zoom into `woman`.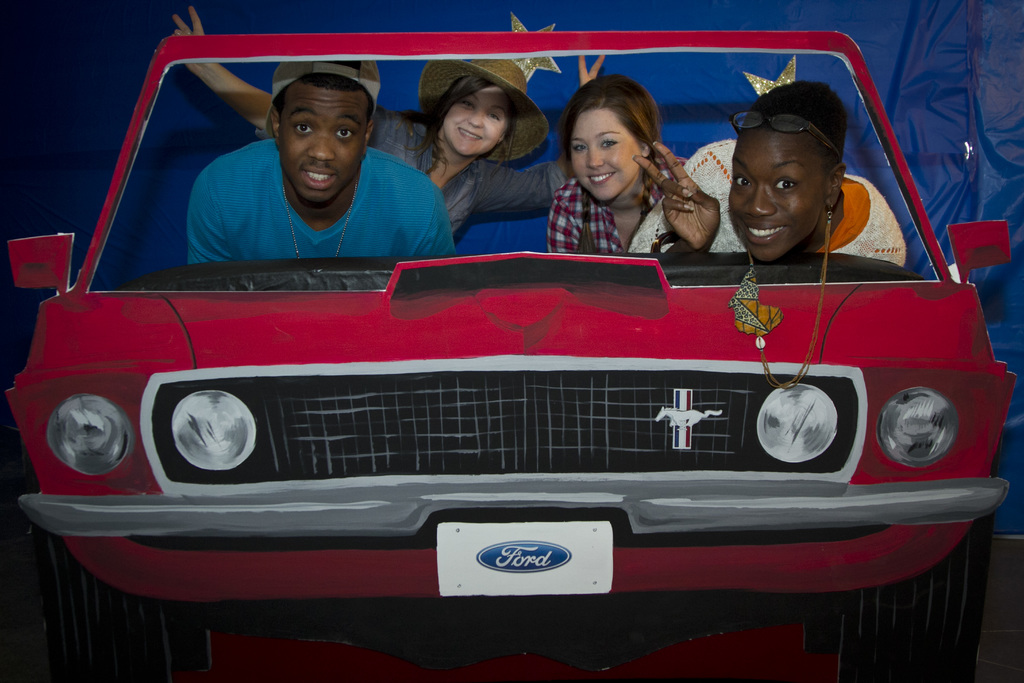
Zoom target: [x1=628, y1=78, x2=907, y2=262].
